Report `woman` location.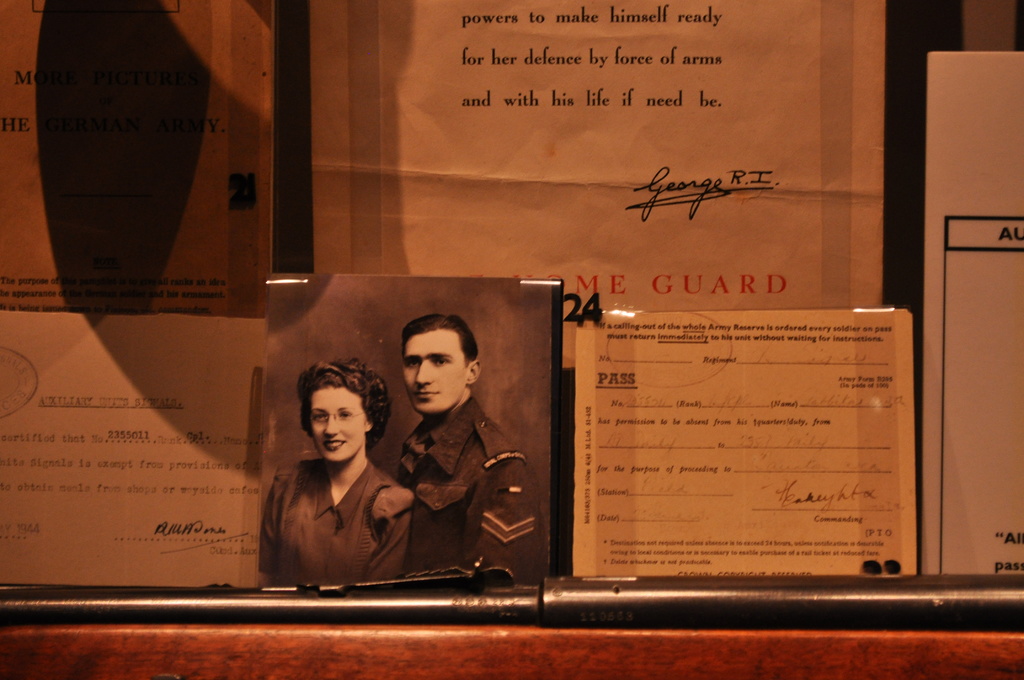
Report: l=255, t=362, r=423, b=587.
